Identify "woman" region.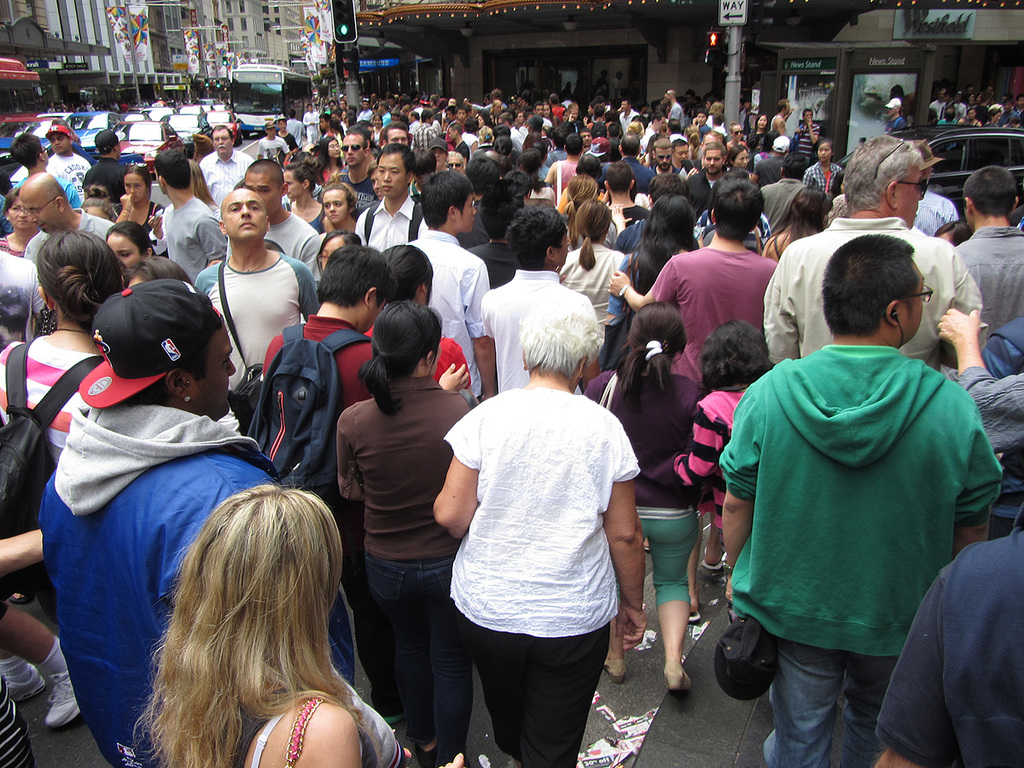
Region: 557,196,622,342.
